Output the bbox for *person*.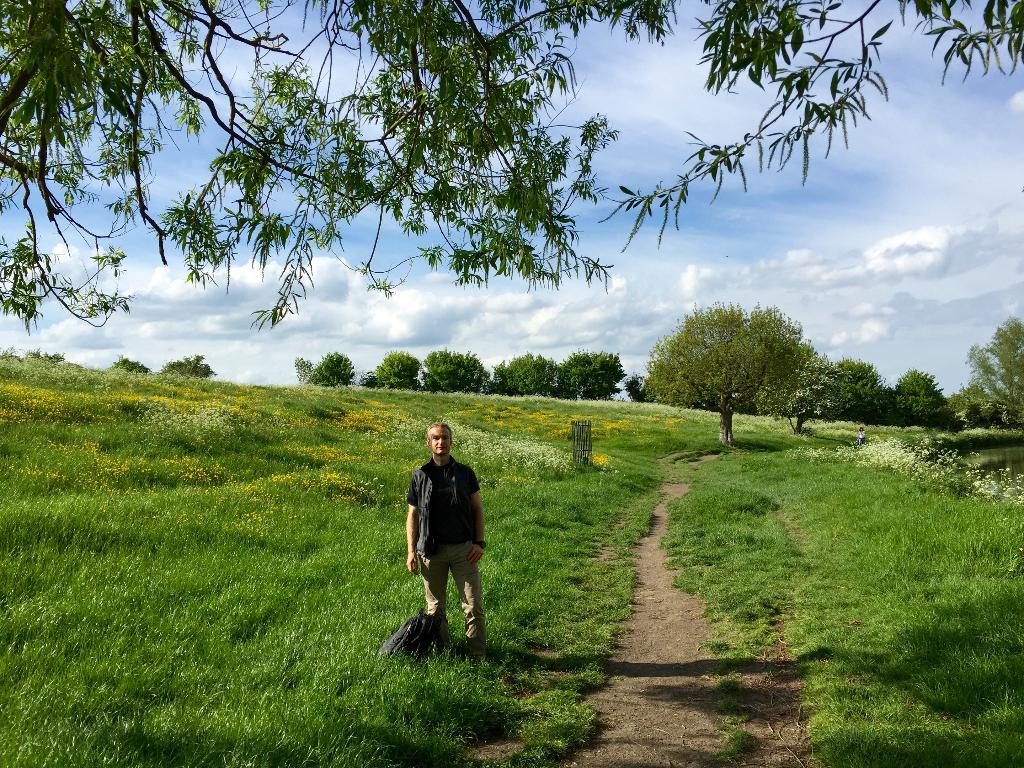
{"x1": 853, "y1": 426, "x2": 867, "y2": 448}.
